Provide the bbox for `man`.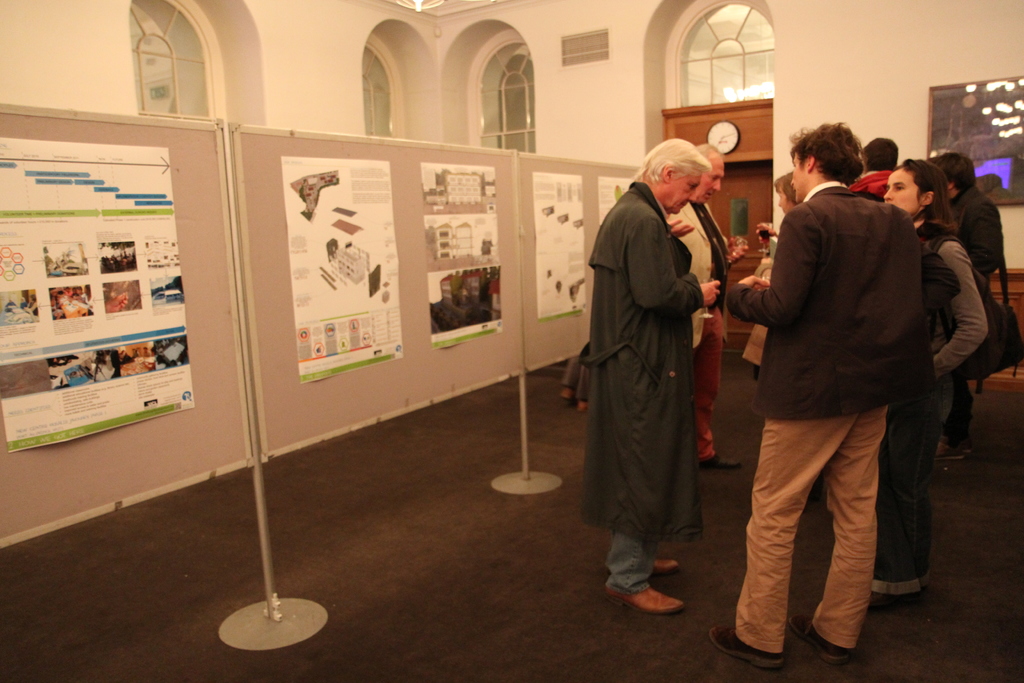
bbox(845, 140, 900, 200).
